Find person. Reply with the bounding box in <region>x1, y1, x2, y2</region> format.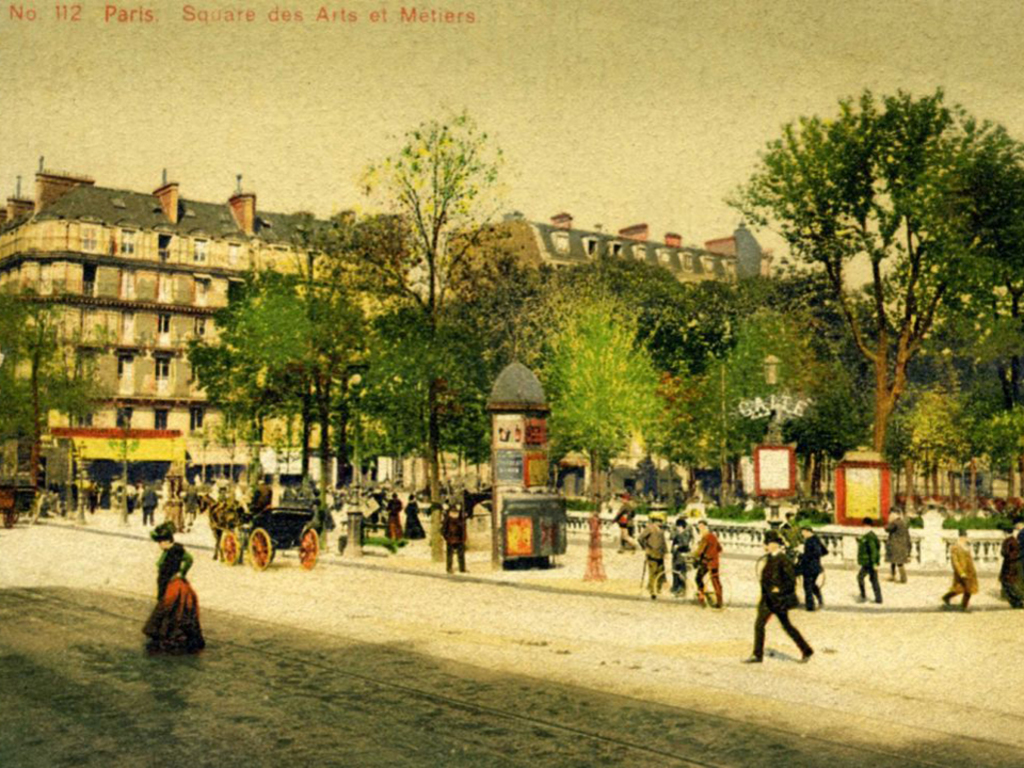
<region>1002, 522, 1023, 612</region>.
